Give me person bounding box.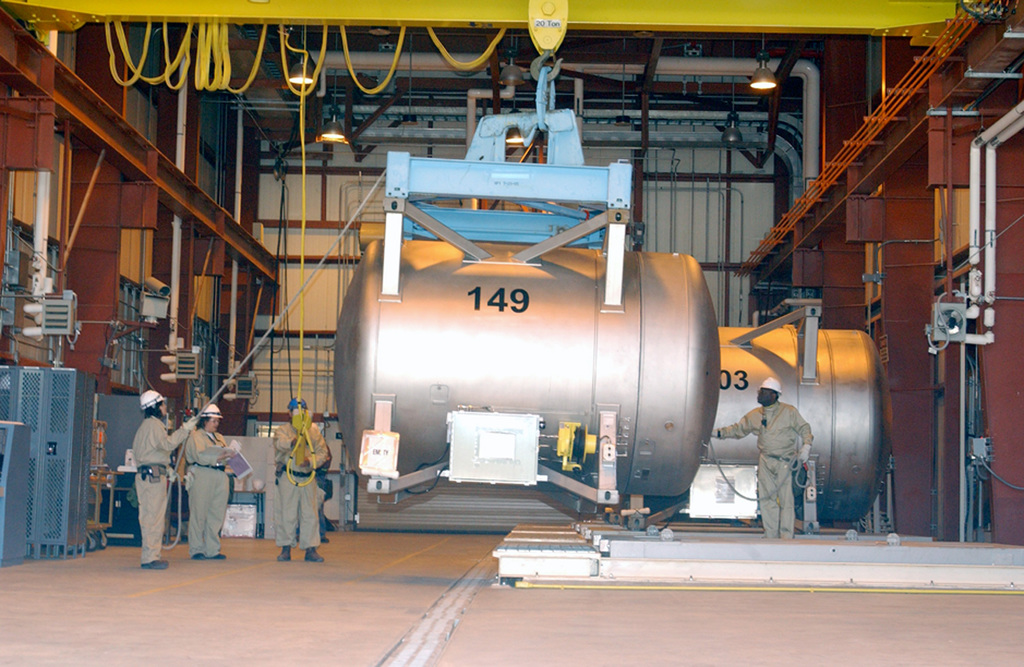
pyautogui.locateOnScreen(705, 377, 812, 545).
